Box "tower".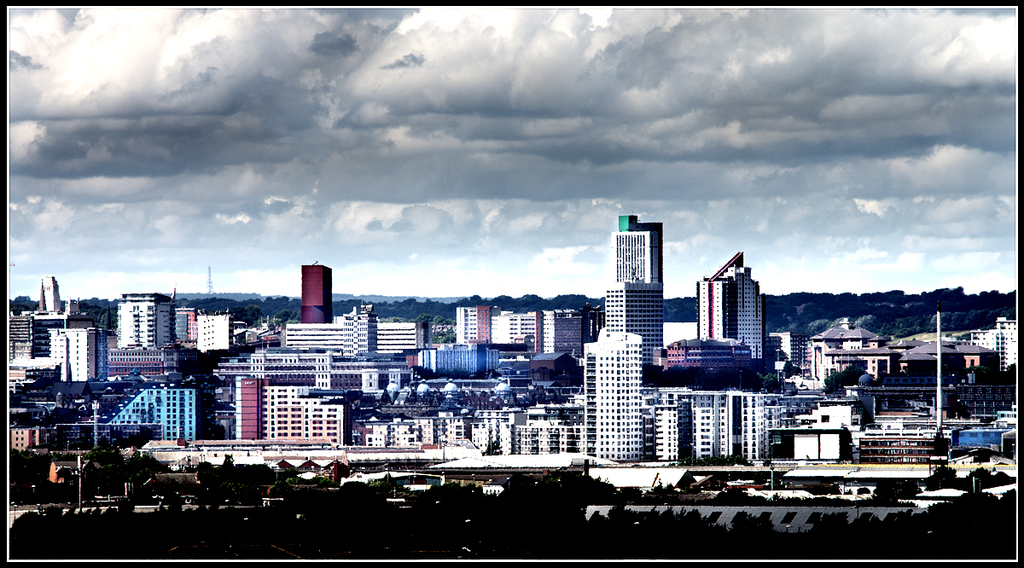
<box>614,222,655,285</box>.
